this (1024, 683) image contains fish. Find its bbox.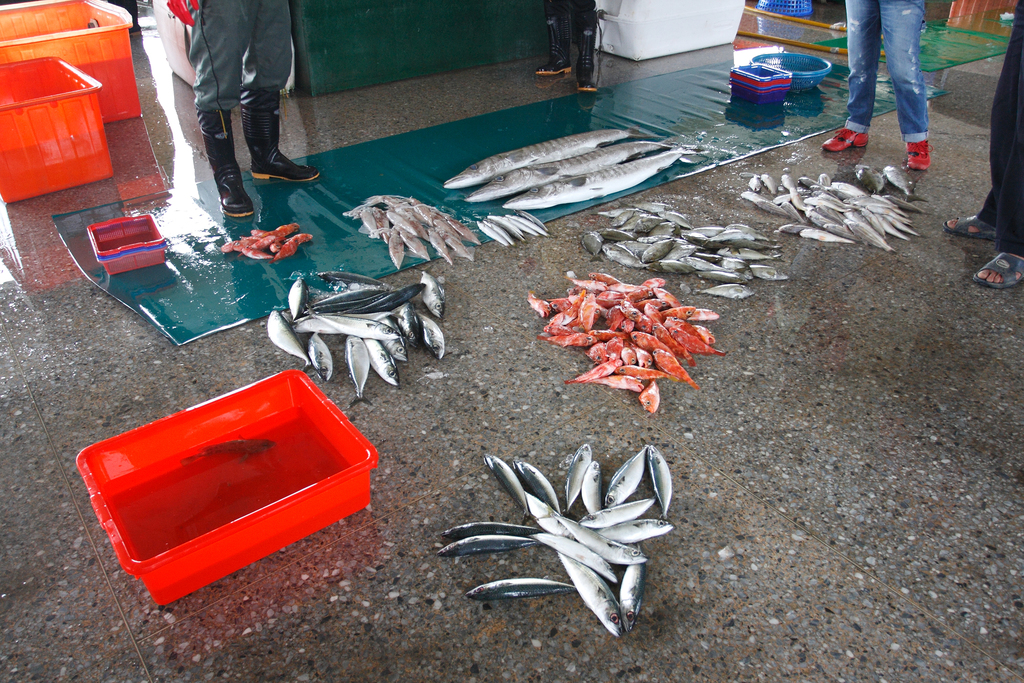
580/495/659/532.
